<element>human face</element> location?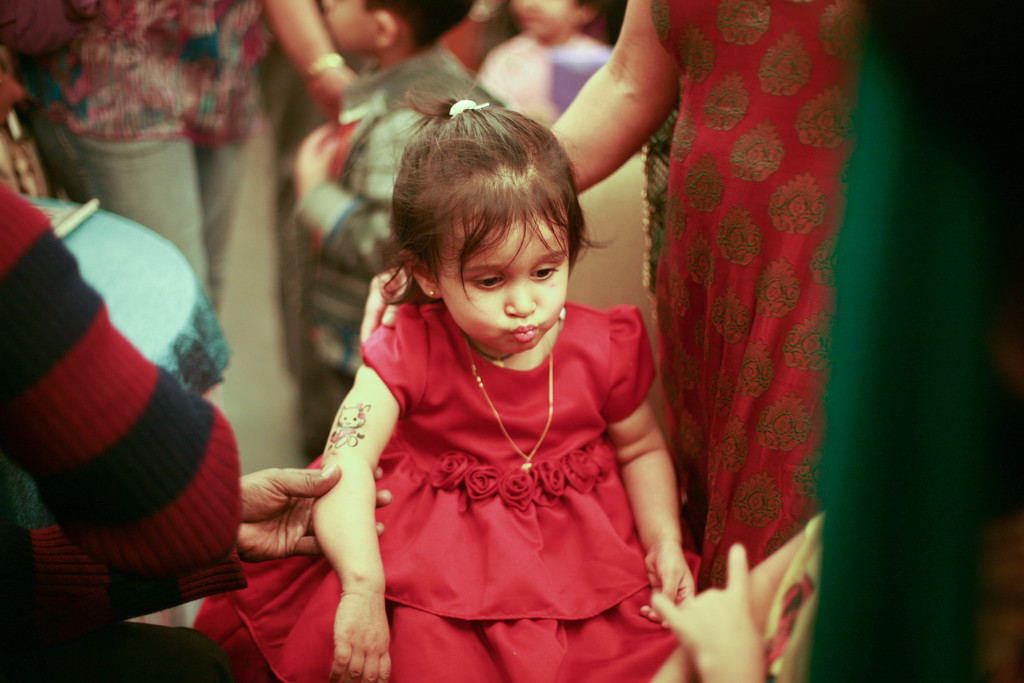
510,0,576,38
